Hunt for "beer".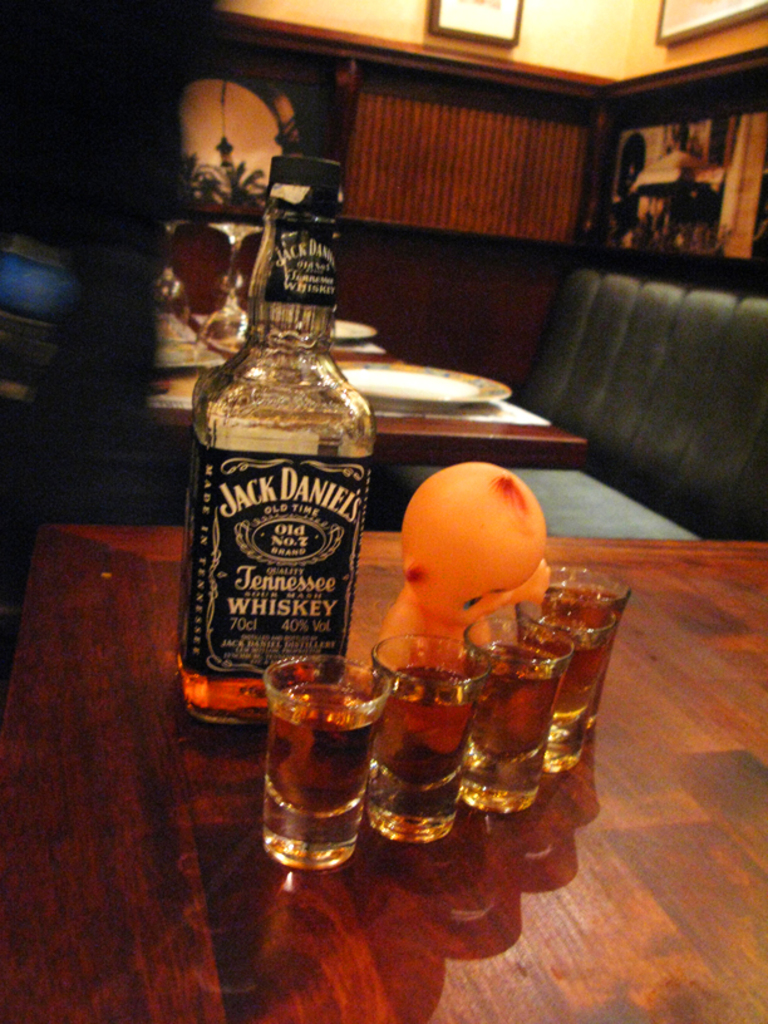
Hunted down at 182/143/375/704.
